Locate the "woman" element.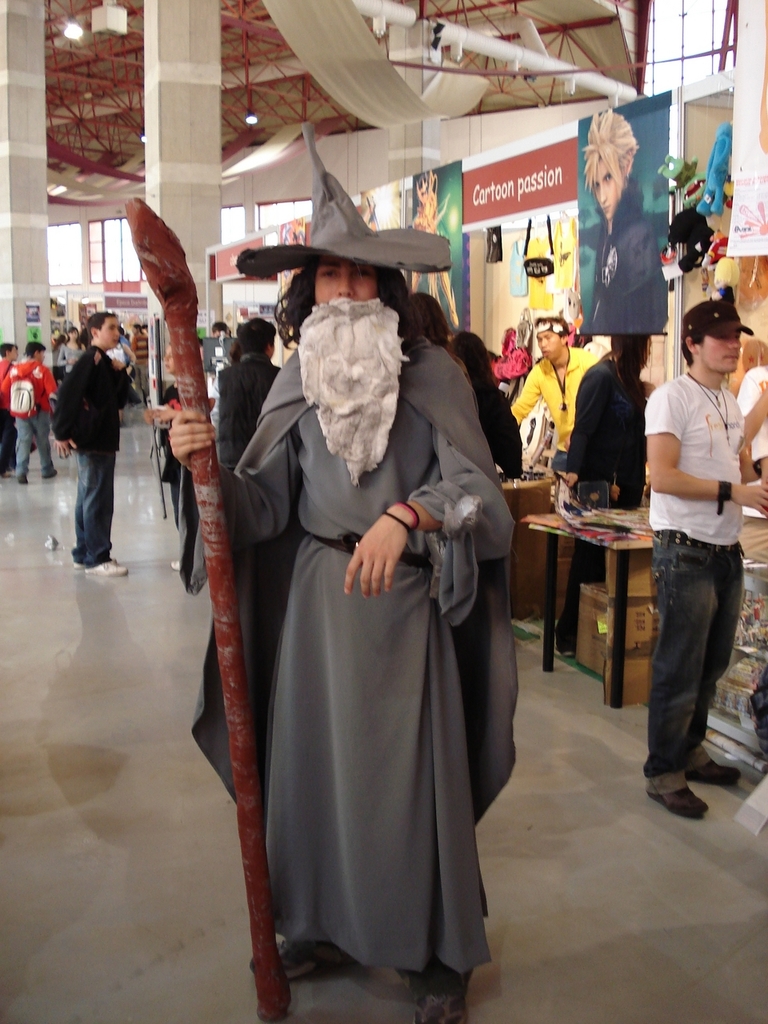
Element bbox: bbox=[550, 330, 653, 660].
